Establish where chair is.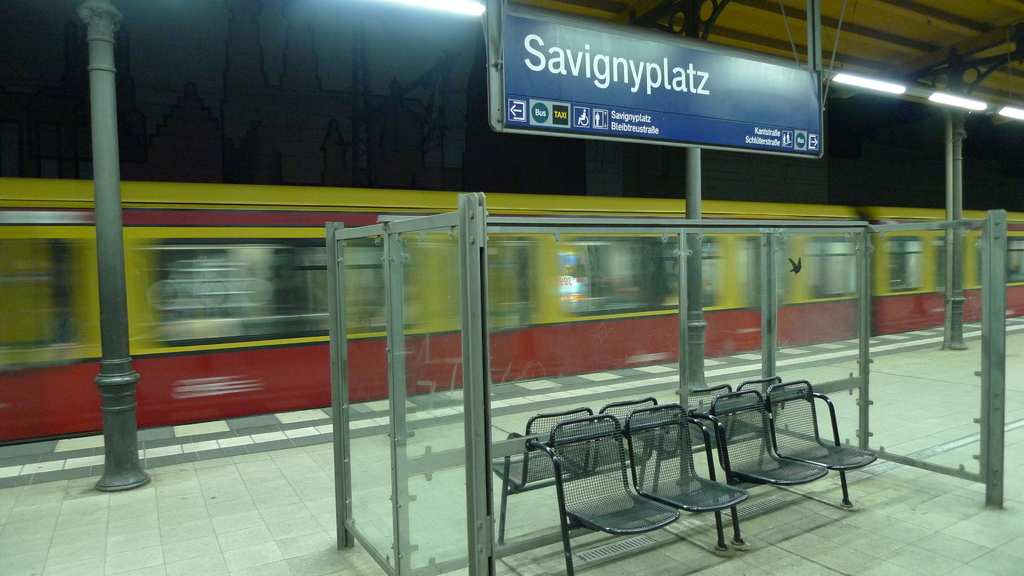
Established at left=550, top=397, right=657, bottom=476.
